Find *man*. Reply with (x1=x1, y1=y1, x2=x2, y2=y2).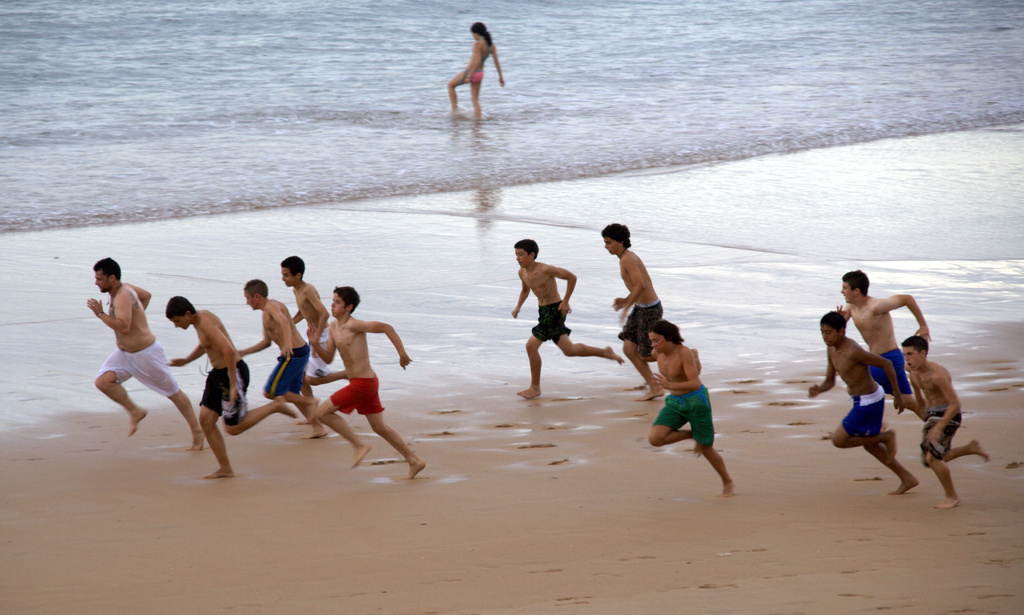
(x1=286, y1=250, x2=357, y2=451).
